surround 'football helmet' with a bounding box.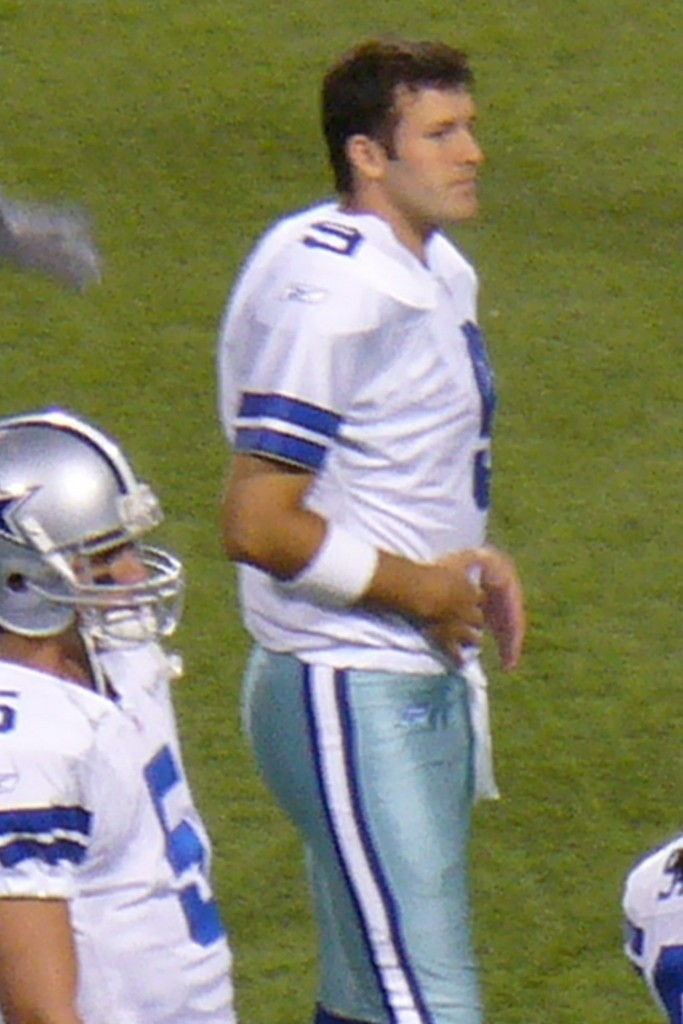
{"left": 0, "top": 383, "right": 168, "bottom": 686}.
